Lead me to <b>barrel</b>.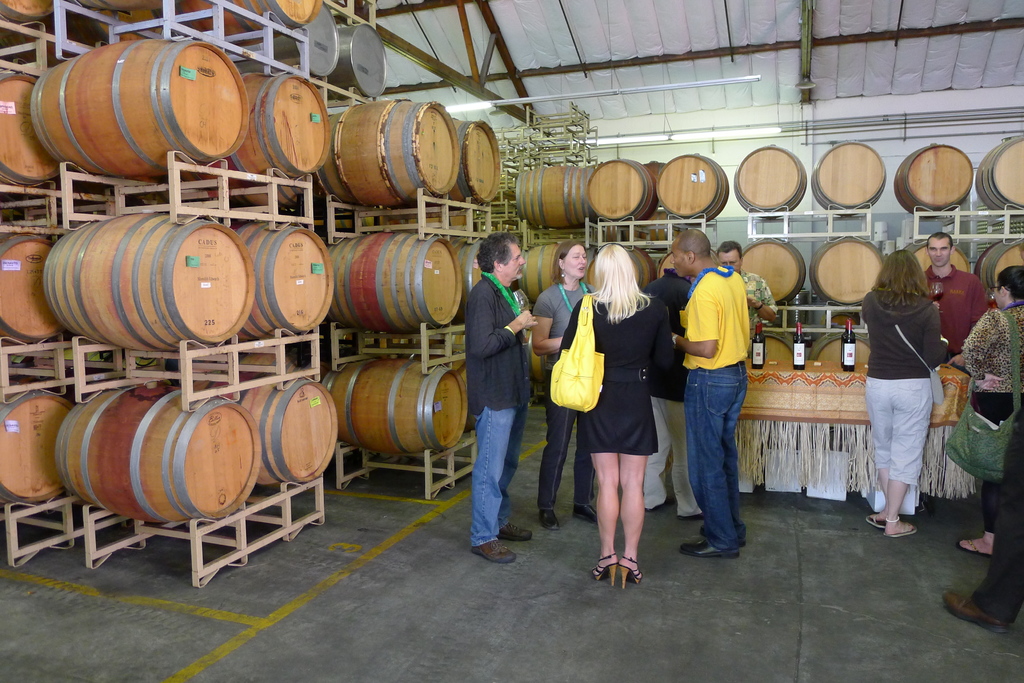
Lead to (805, 239, 895, 307).
